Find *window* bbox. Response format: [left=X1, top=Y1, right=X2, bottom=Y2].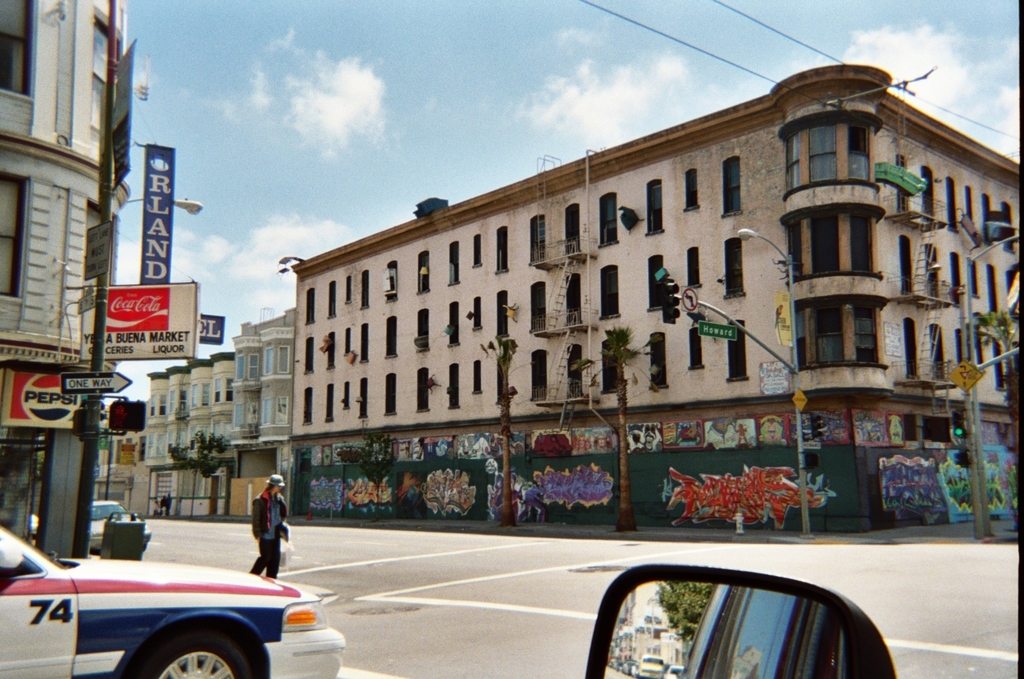
[left=327, top=284, right=335, bottom=317].
